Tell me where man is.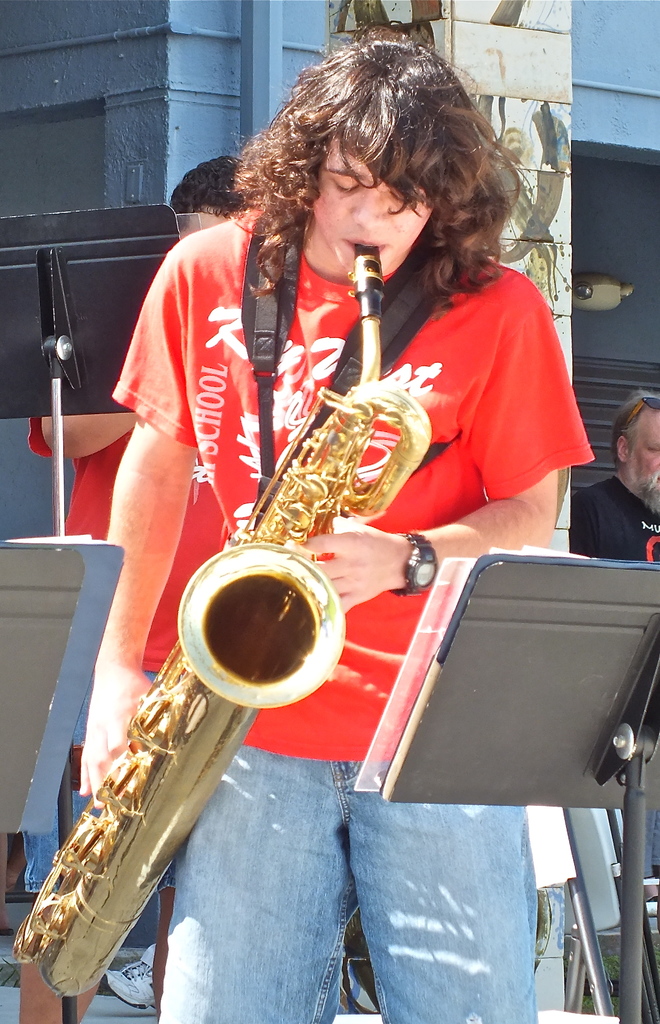
man is at Rect(13, 151, 242, 1013).
